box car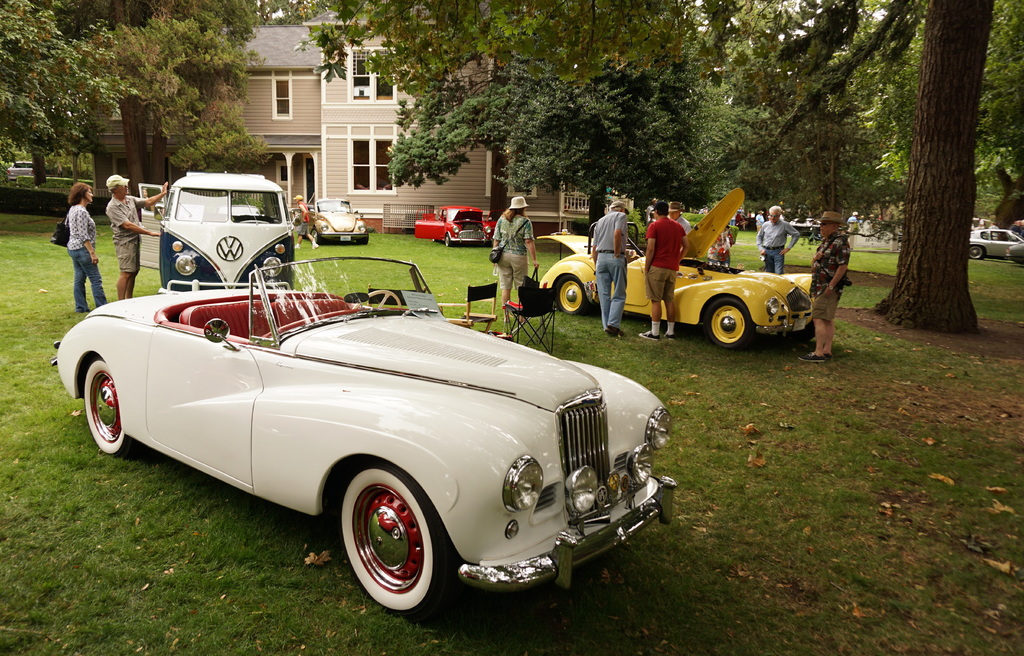
<region>1010, 243, 1023, 266</region>
